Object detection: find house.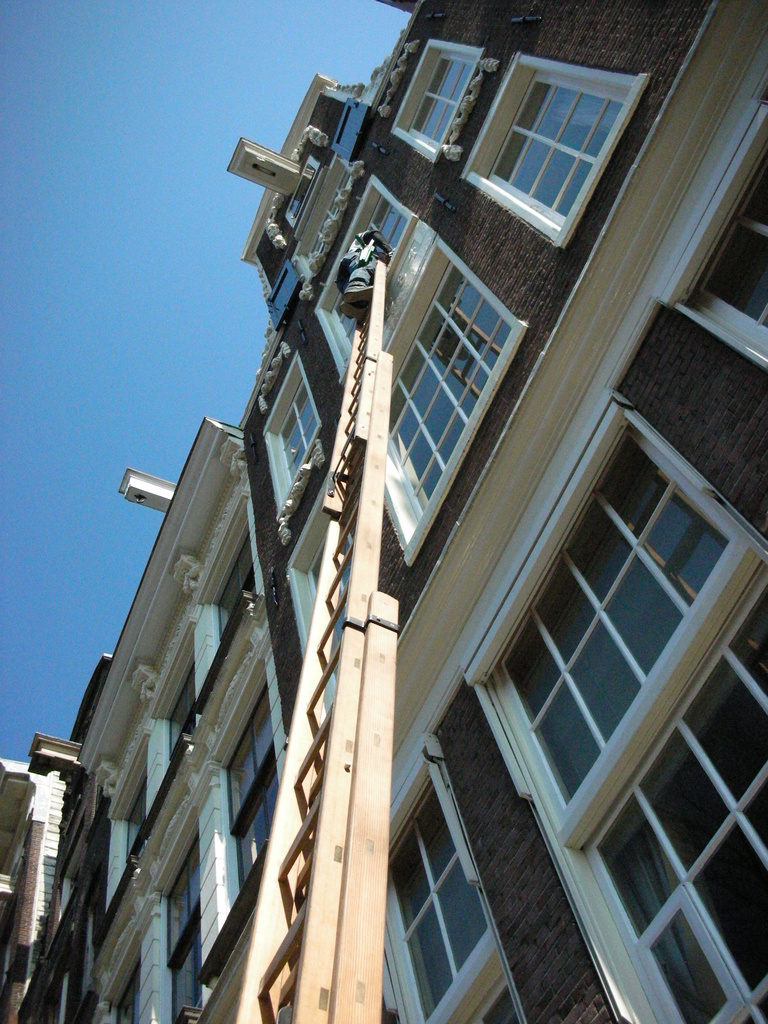
bbox=[0, 0, 767, 1023].
